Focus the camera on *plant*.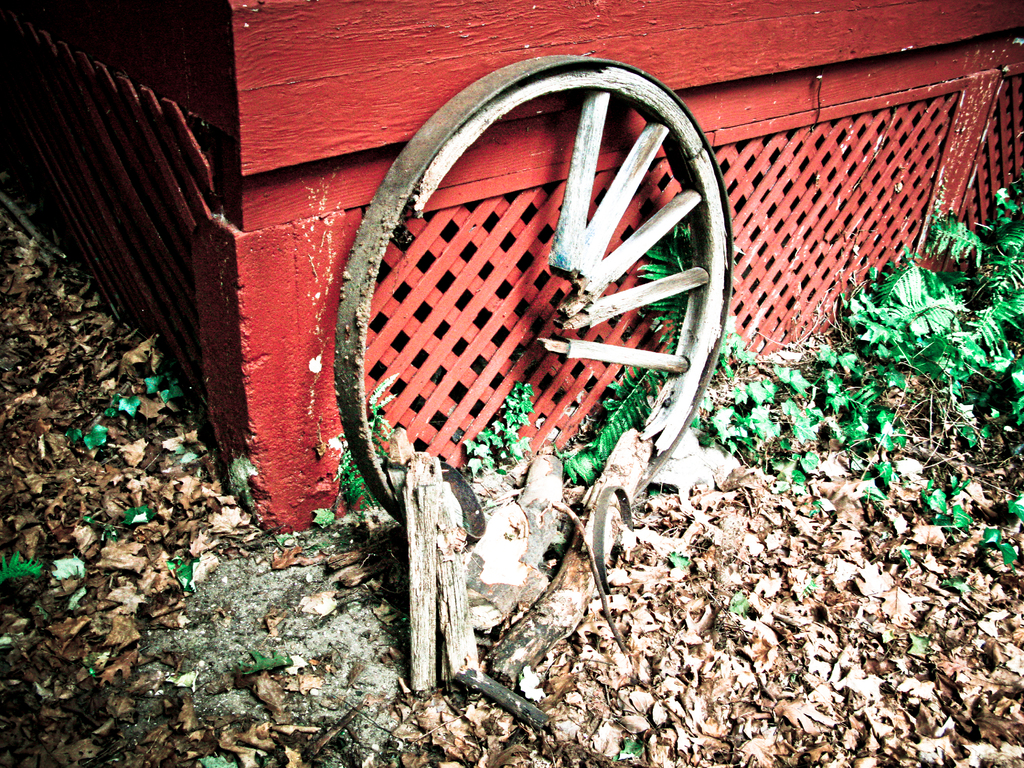
Focus region: region(975, 527, 1020, 566).
